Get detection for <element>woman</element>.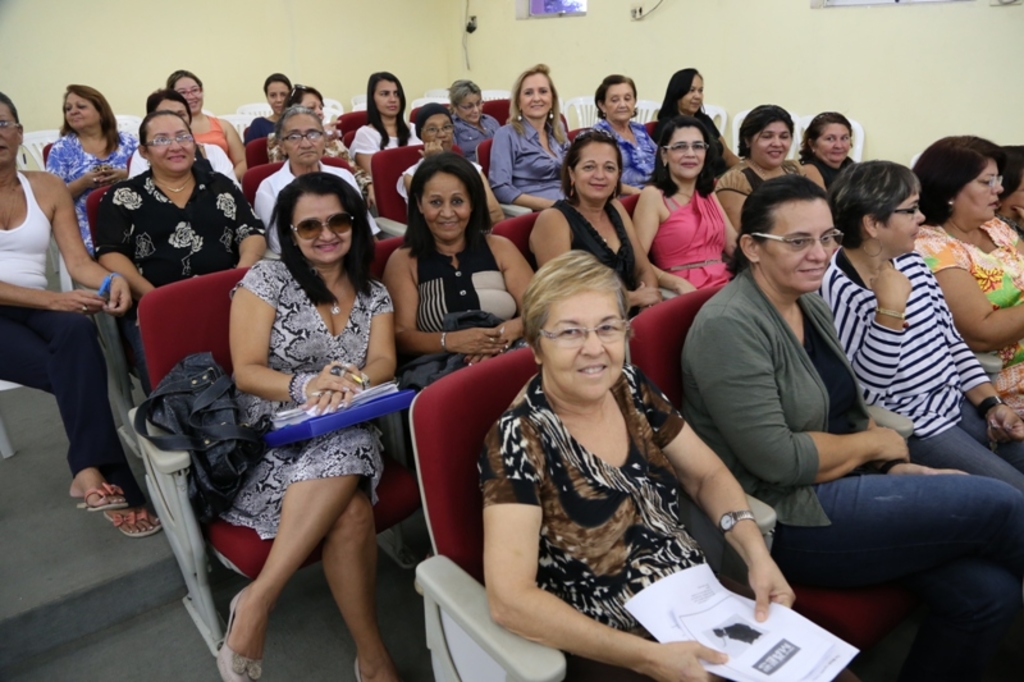
Detection: pyautogui.locateOnScreen(0, 84, 163, 539).
